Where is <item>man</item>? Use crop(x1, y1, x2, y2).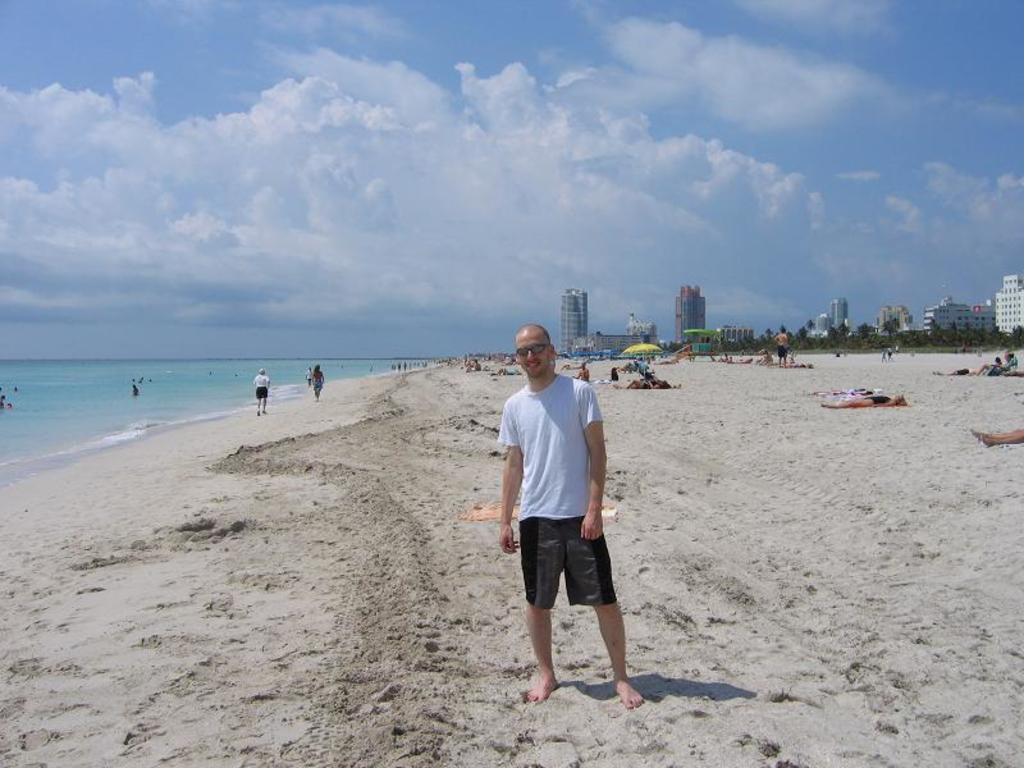
crop(253, 369, 271, 416).
